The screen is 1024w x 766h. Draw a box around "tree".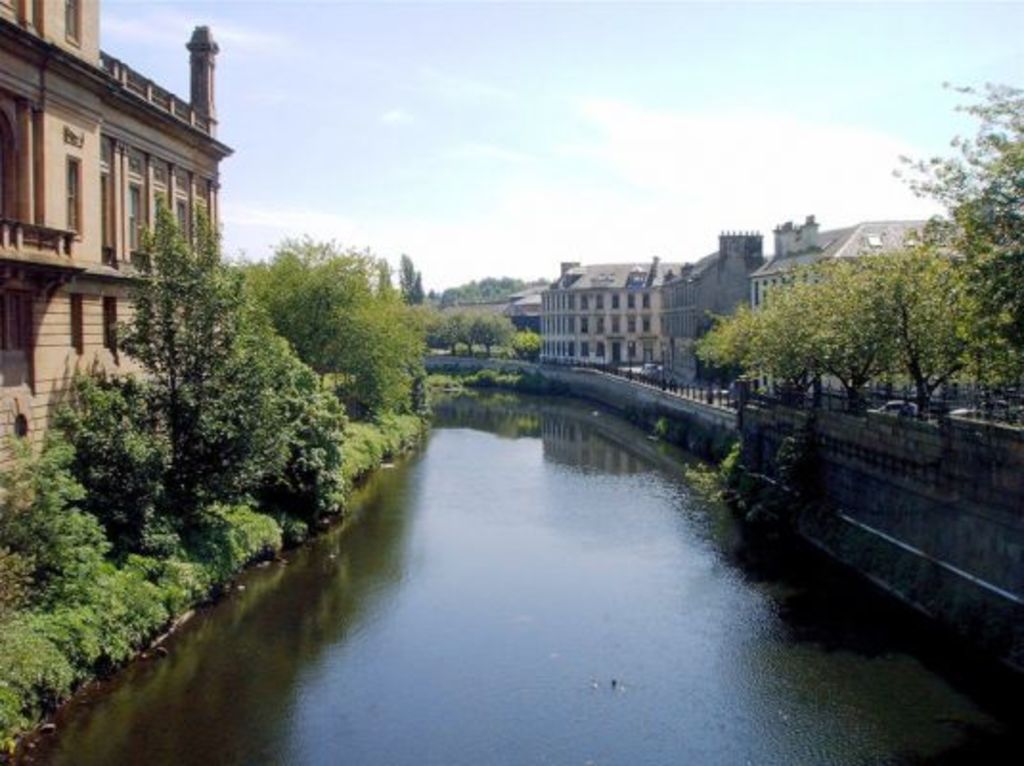
Rect(115, 192, 251, 536).
